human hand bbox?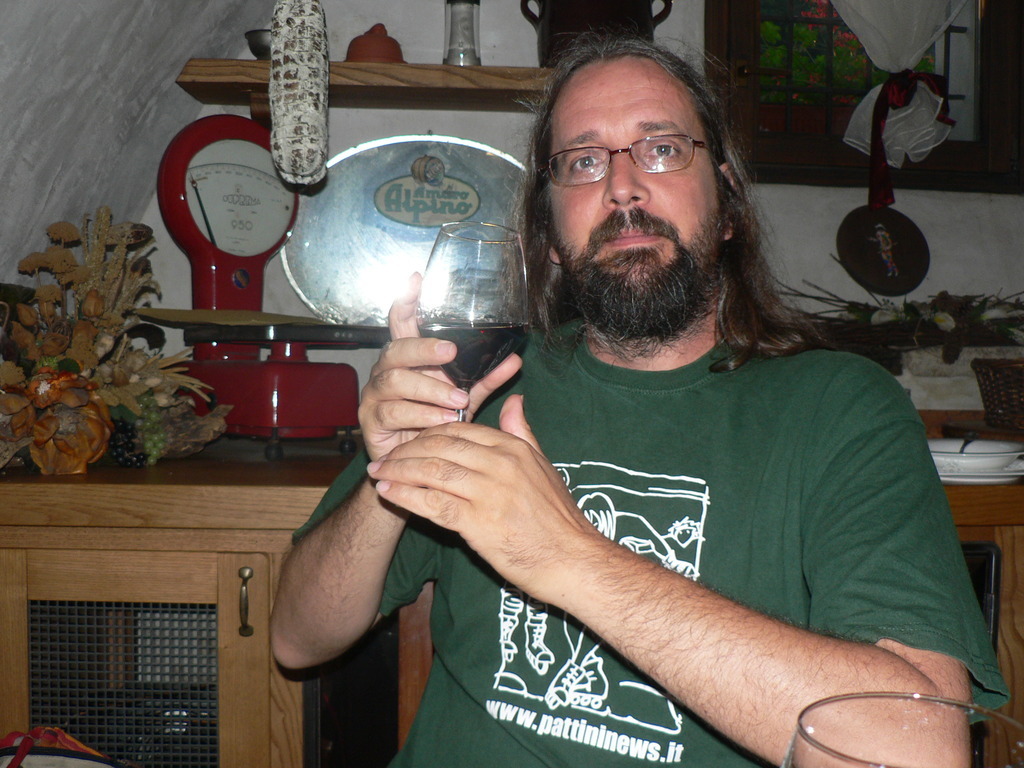
x1=354 y1=268 x2=525 y2=473
